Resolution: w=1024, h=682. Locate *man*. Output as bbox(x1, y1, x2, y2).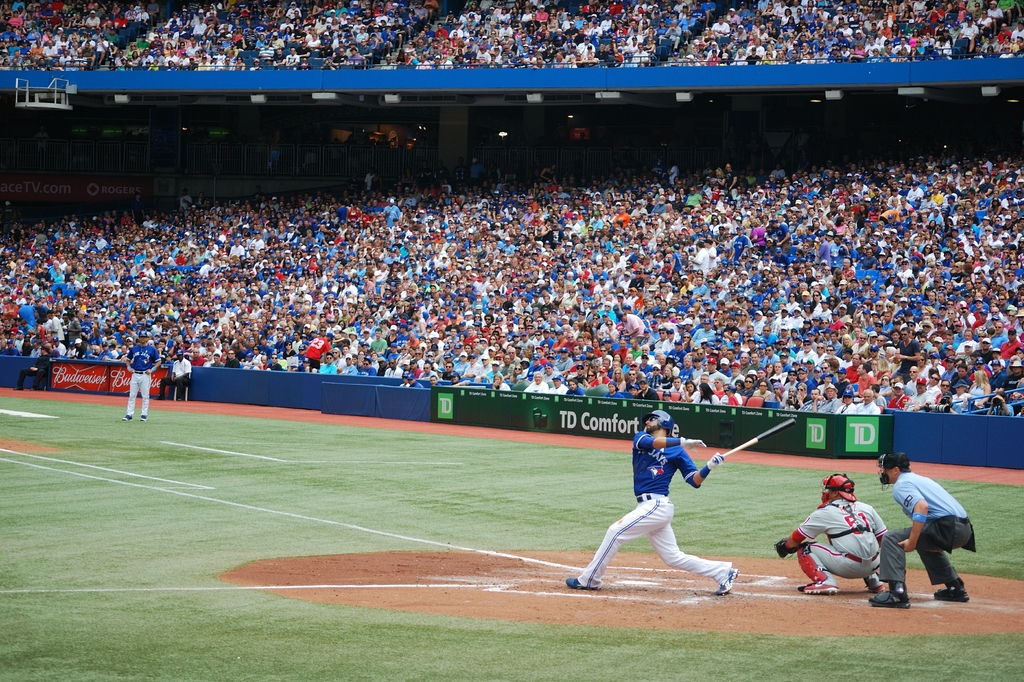
bbox(251, 231, 268, 254).
